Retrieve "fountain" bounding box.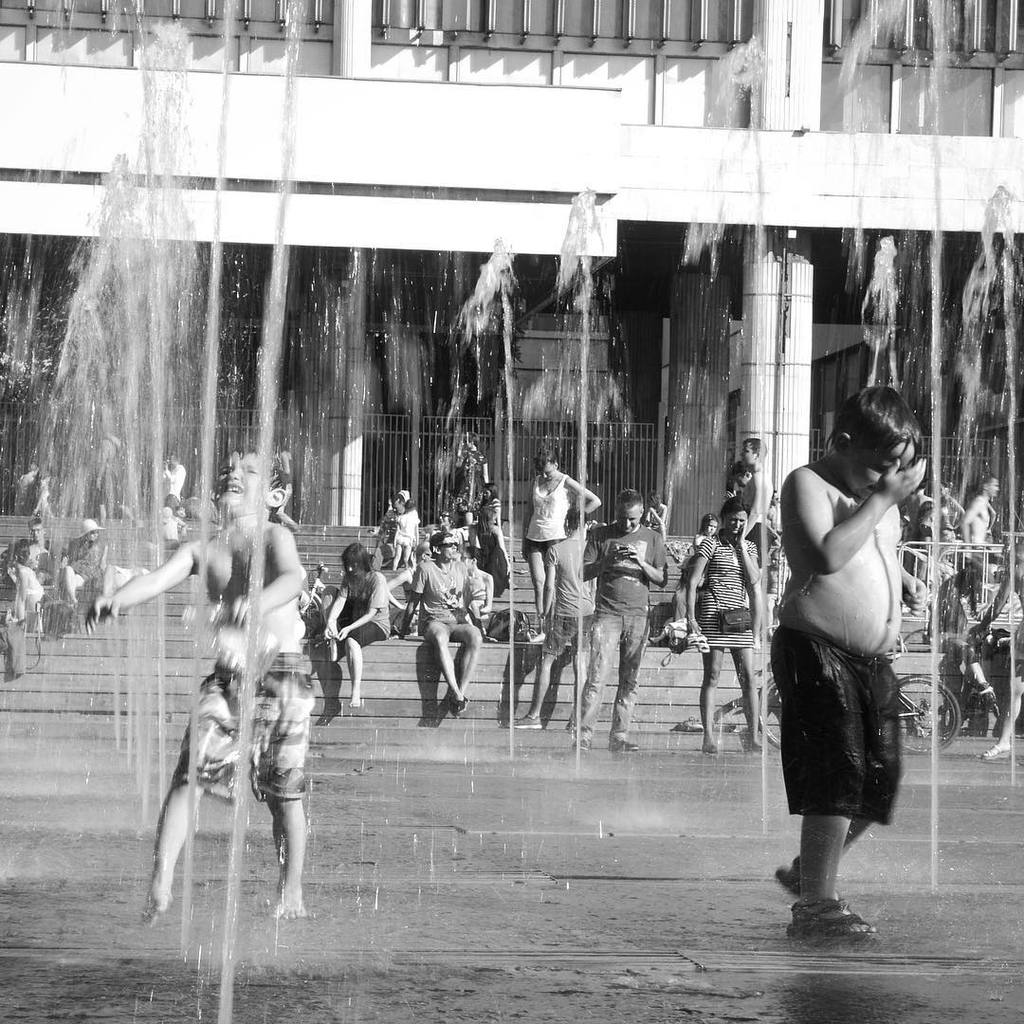
Bounding box: rect(211, 0, 296, 1023).
